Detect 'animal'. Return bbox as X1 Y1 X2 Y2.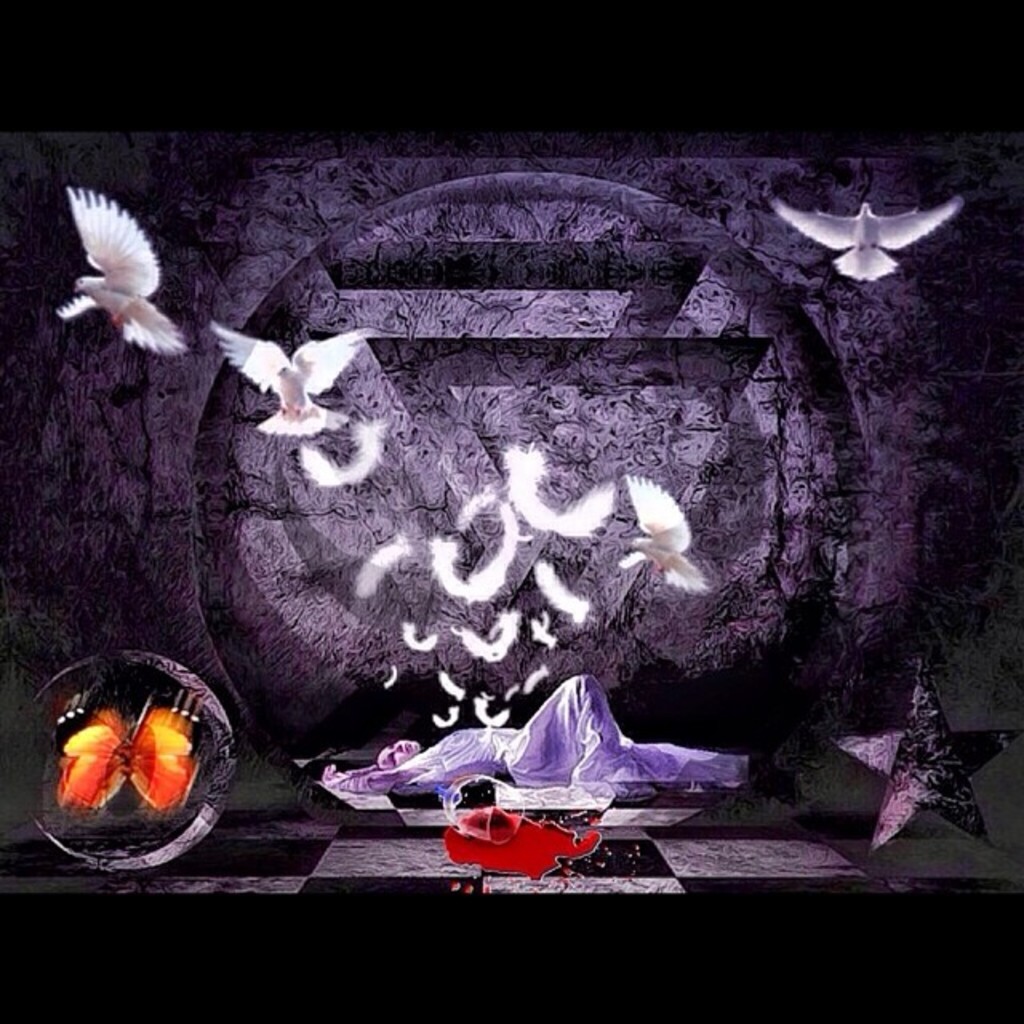
53 178 195 362.
